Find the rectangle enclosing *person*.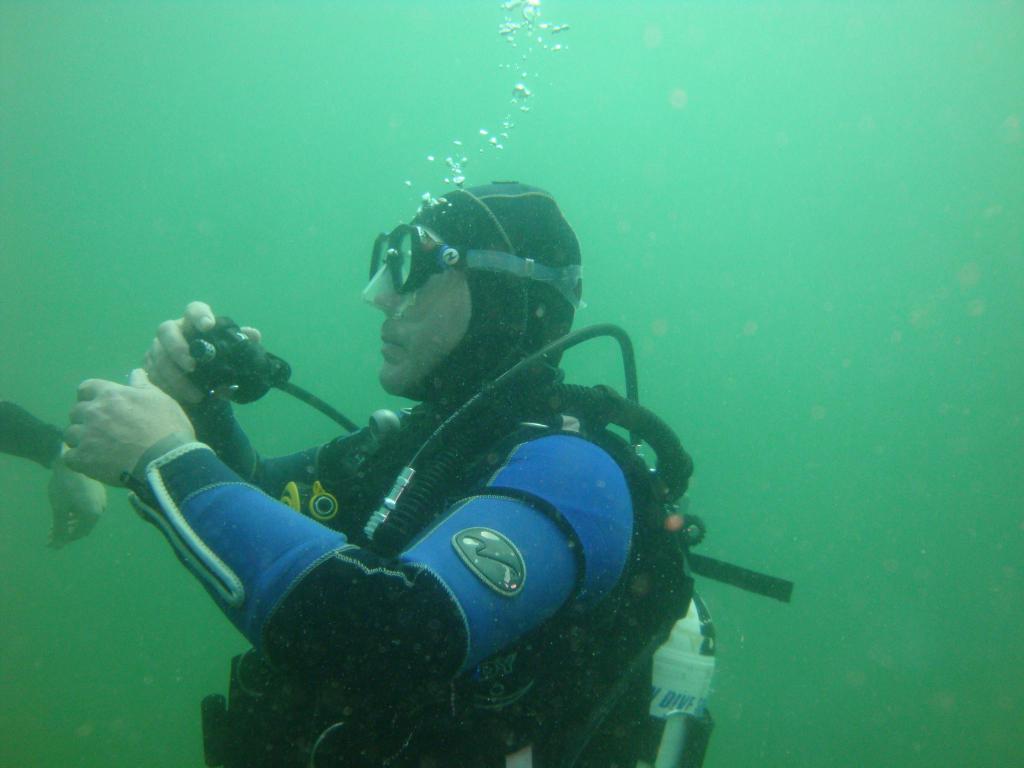
79:182:742:741.
